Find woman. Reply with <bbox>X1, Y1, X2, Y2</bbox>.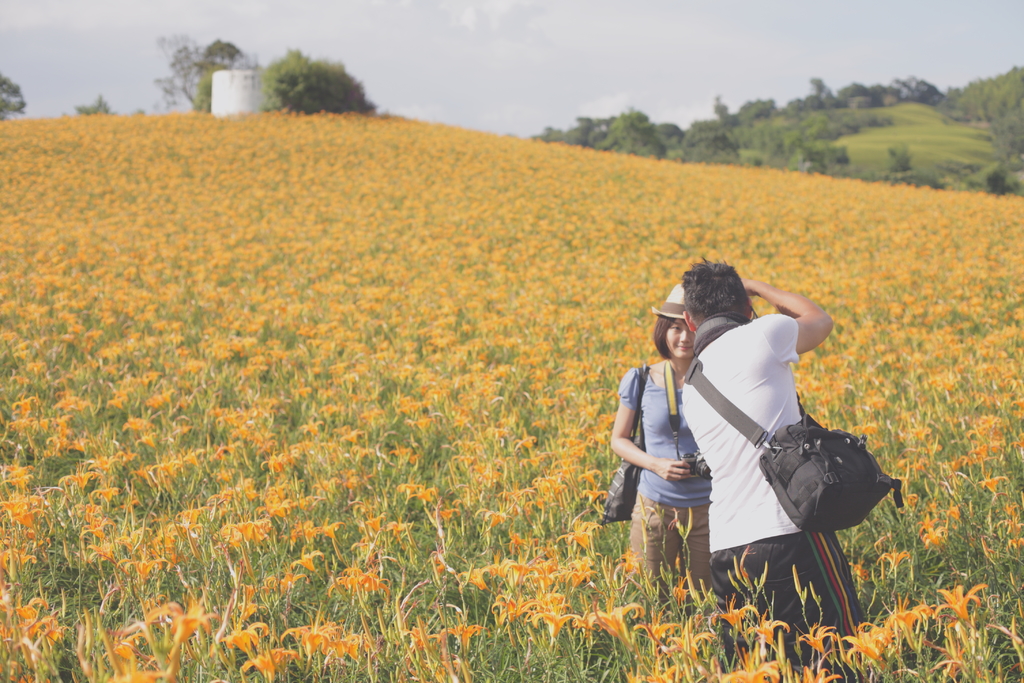
<bbox>617, 277, 753, 593</bbox>.
